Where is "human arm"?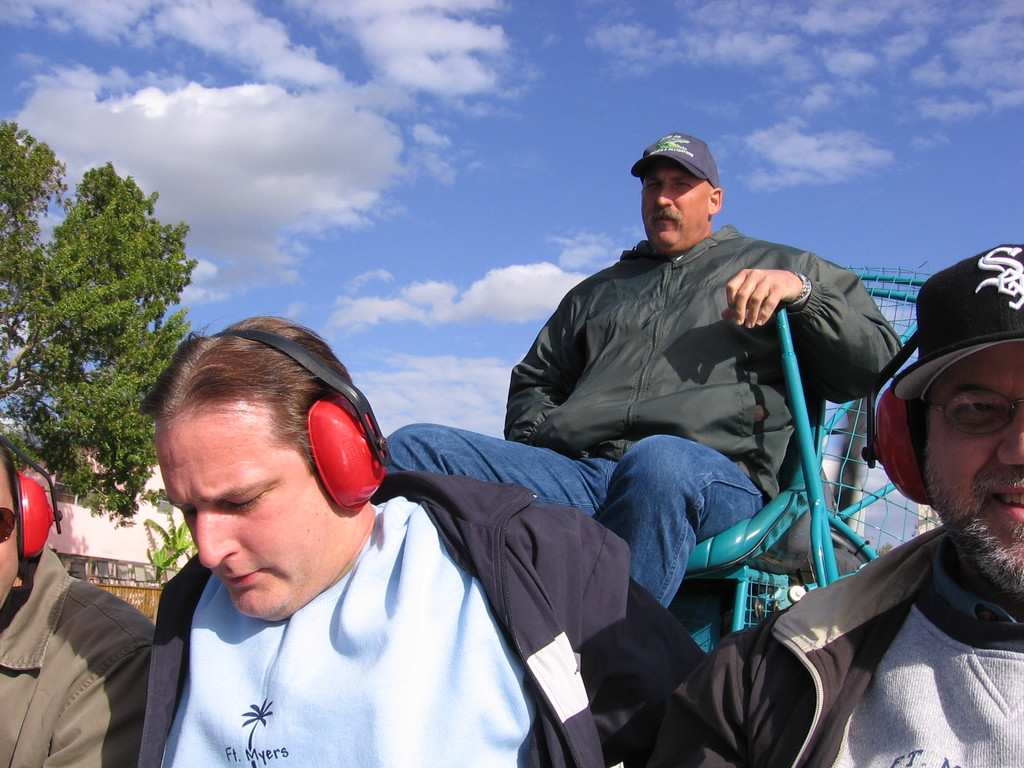
(487, 280, 599, 457).
